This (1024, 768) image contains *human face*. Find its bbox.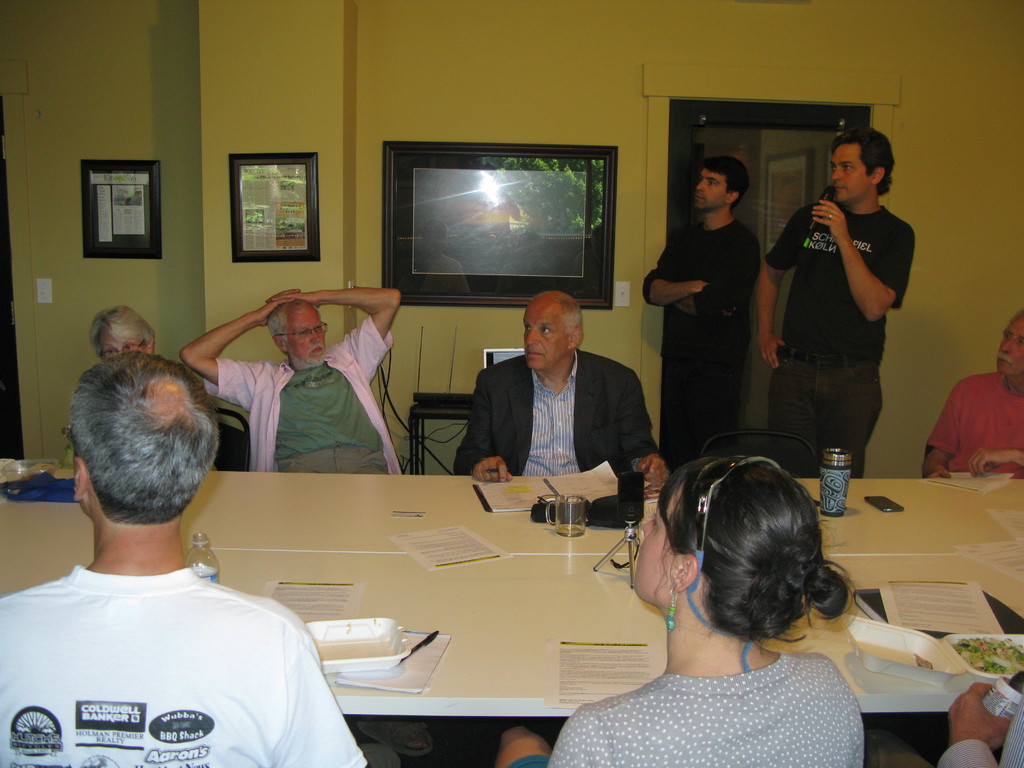
{"x1": 695, "y1": 172, "x2": 726, "y2": 212}.
